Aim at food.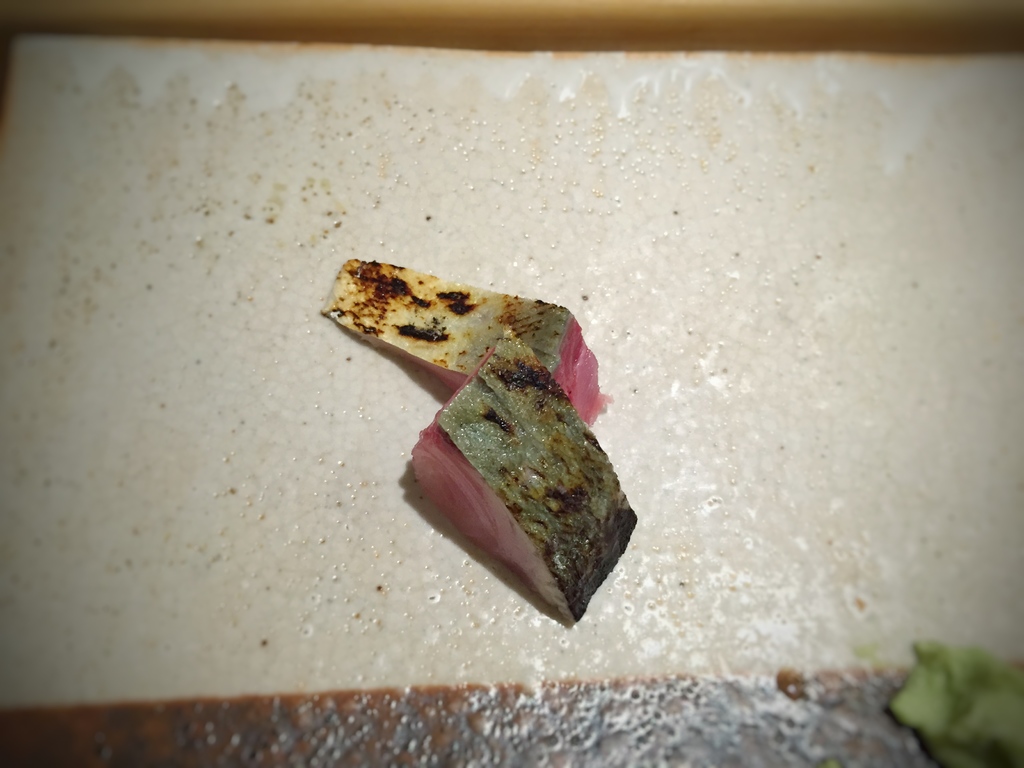
Aimed at bbox=(326, 252, 614, 433).
